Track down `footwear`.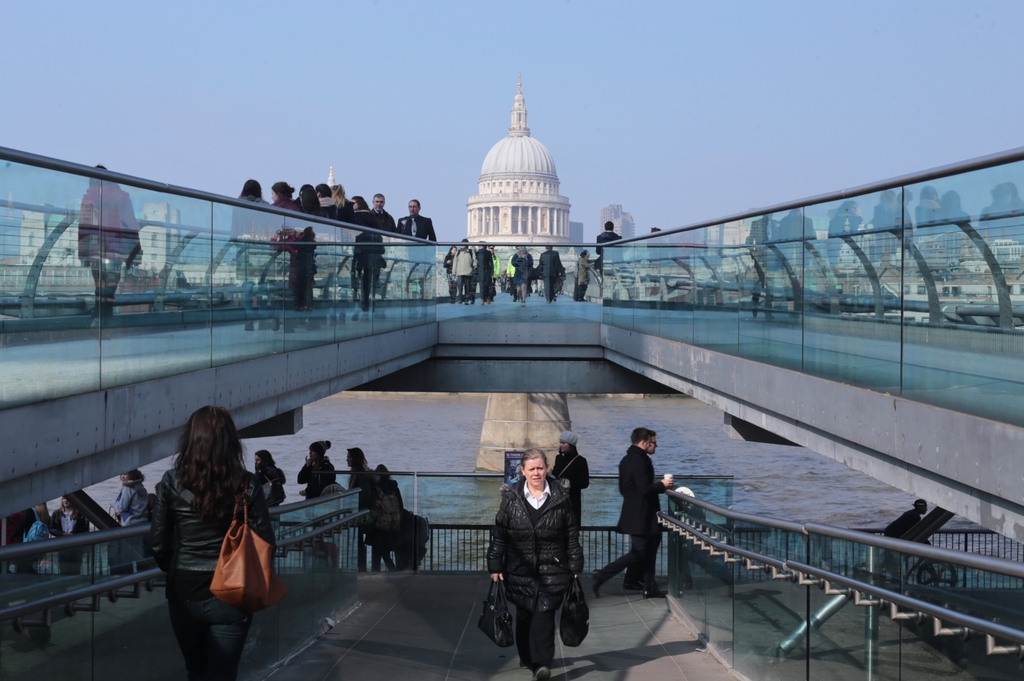
Tracked to crop(310, 319, 320, 332).
